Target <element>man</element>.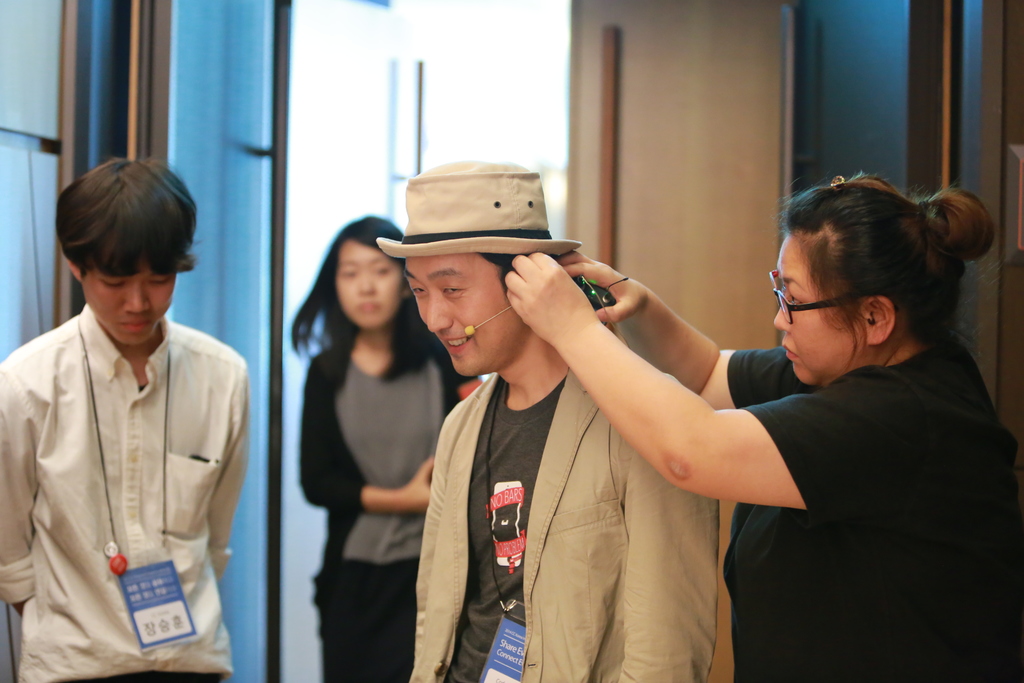
Target region: 379, 160, 723, 682.
